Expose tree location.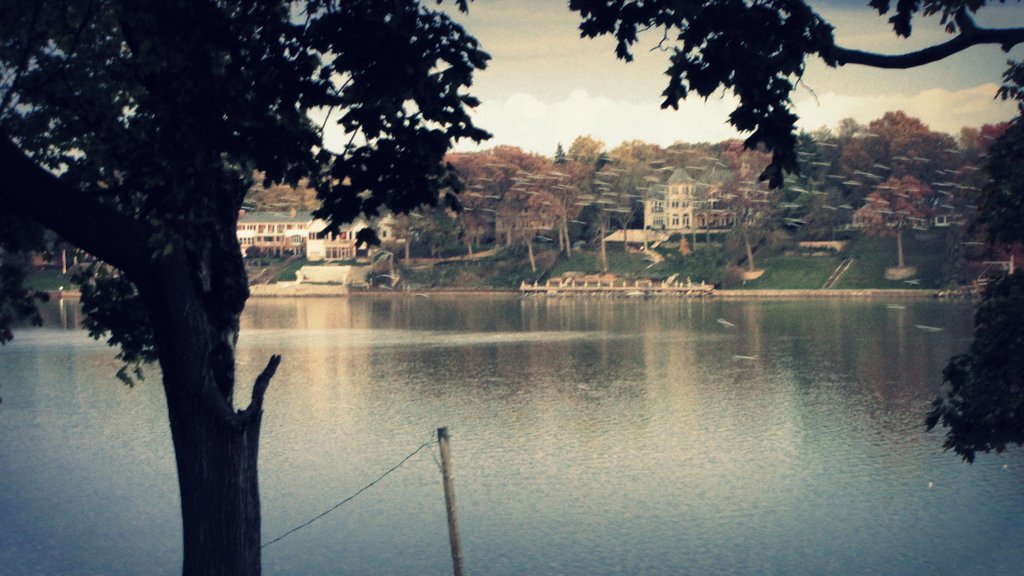
Exposed at {"left": 0, "top": 0, "right": 492, "bottom": 575}.
